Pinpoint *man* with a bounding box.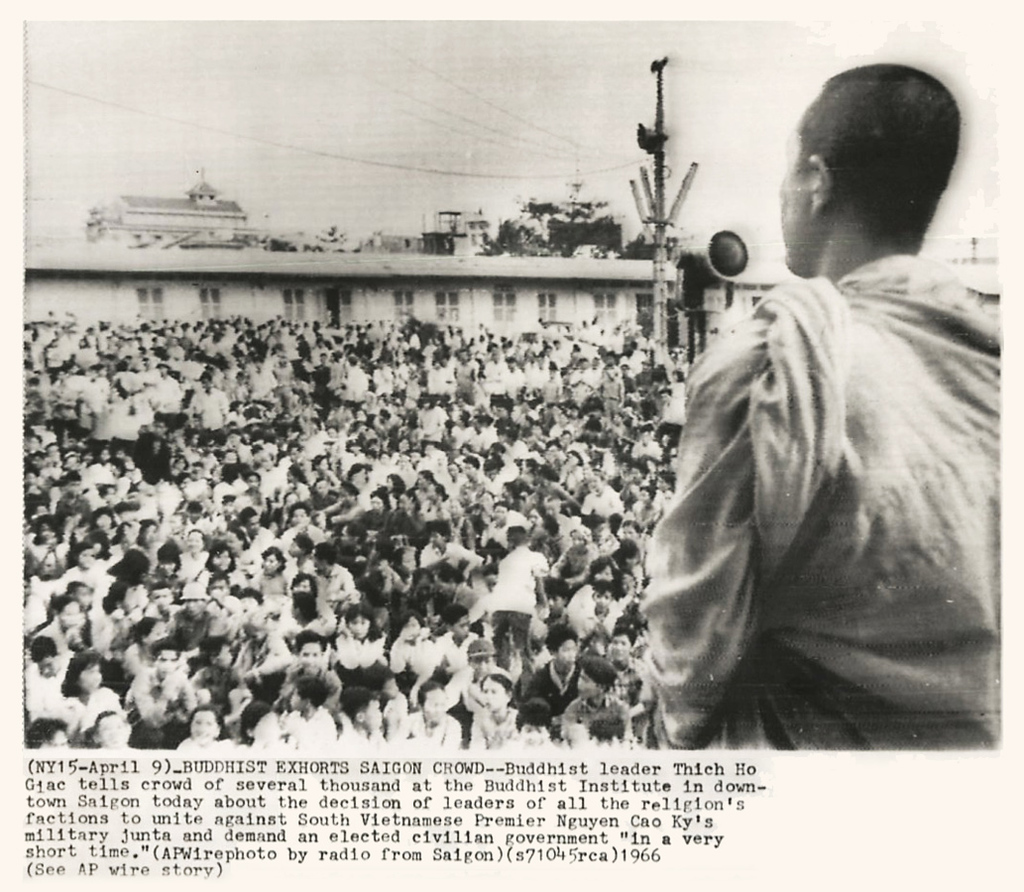
[x1=646, y1=70, x2=992, y2=774].
